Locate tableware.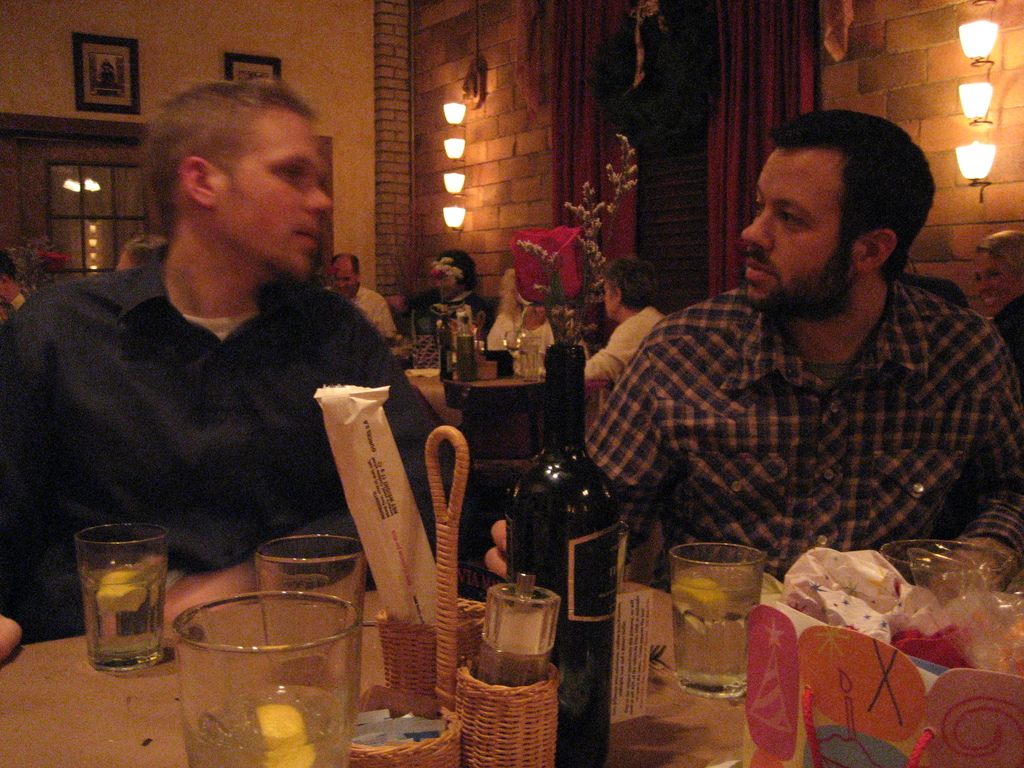
Bounding box: (left=518, top=335, right=540, bottom=383).
